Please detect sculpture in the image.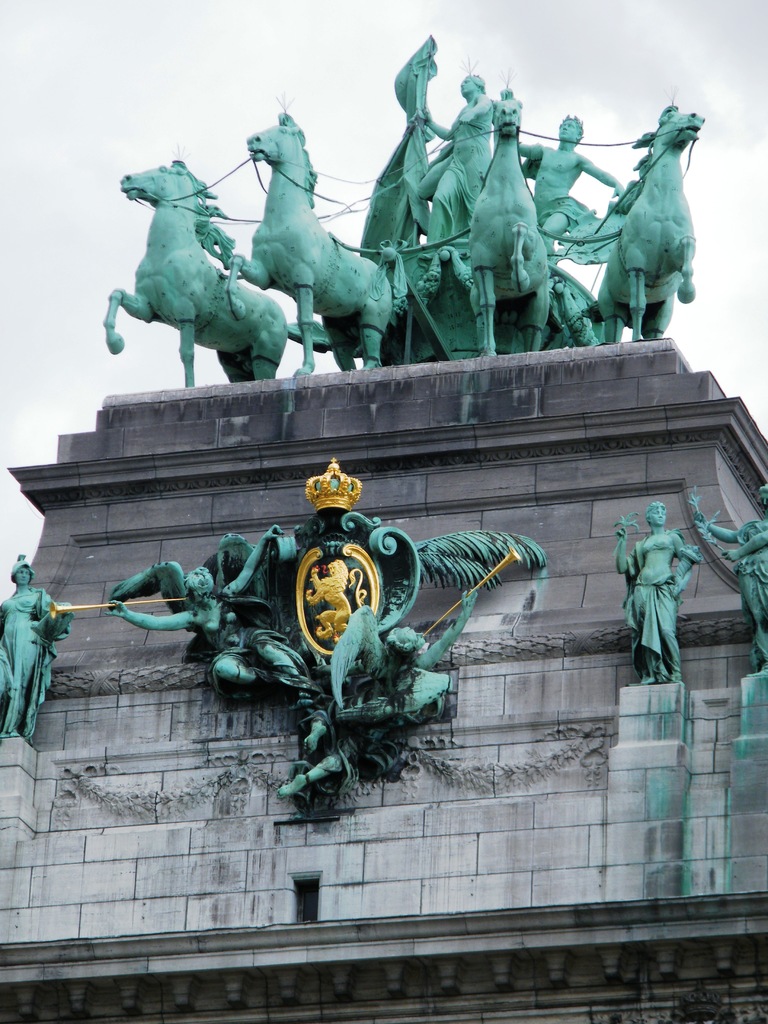
(103, 152, 293, 407).
